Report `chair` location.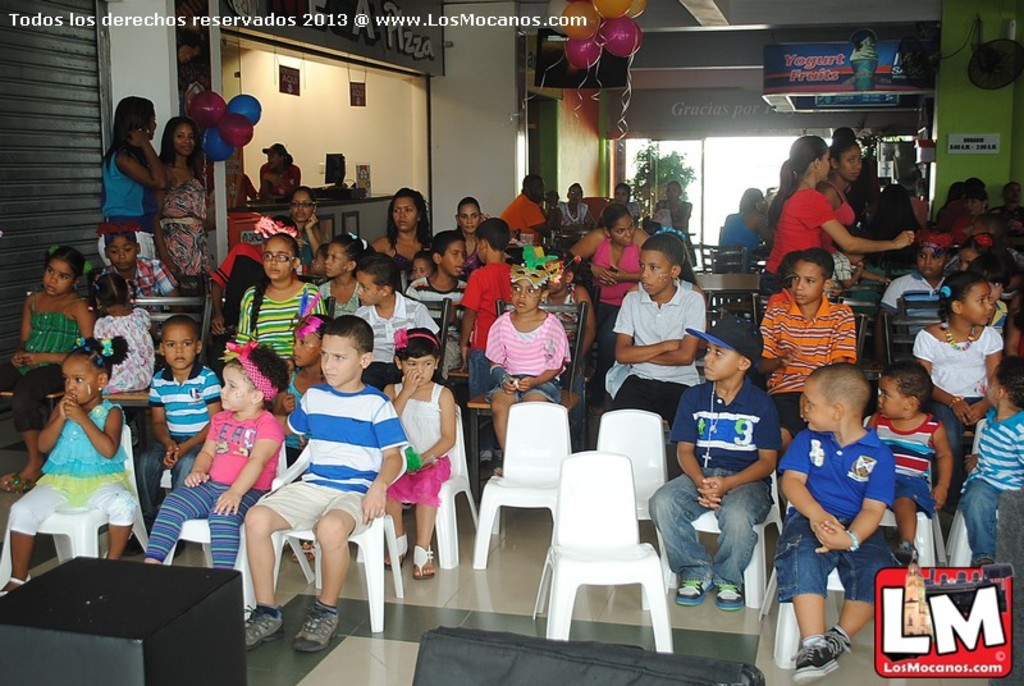
Report: 412 292 453 385.
